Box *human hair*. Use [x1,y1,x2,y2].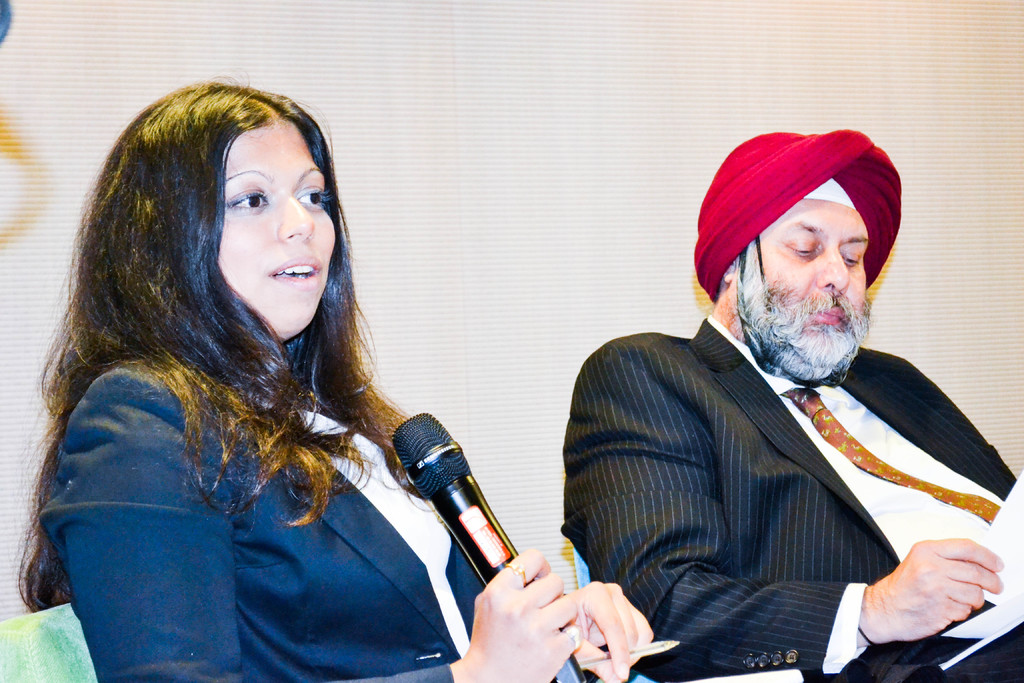
[715,232,761,296].
